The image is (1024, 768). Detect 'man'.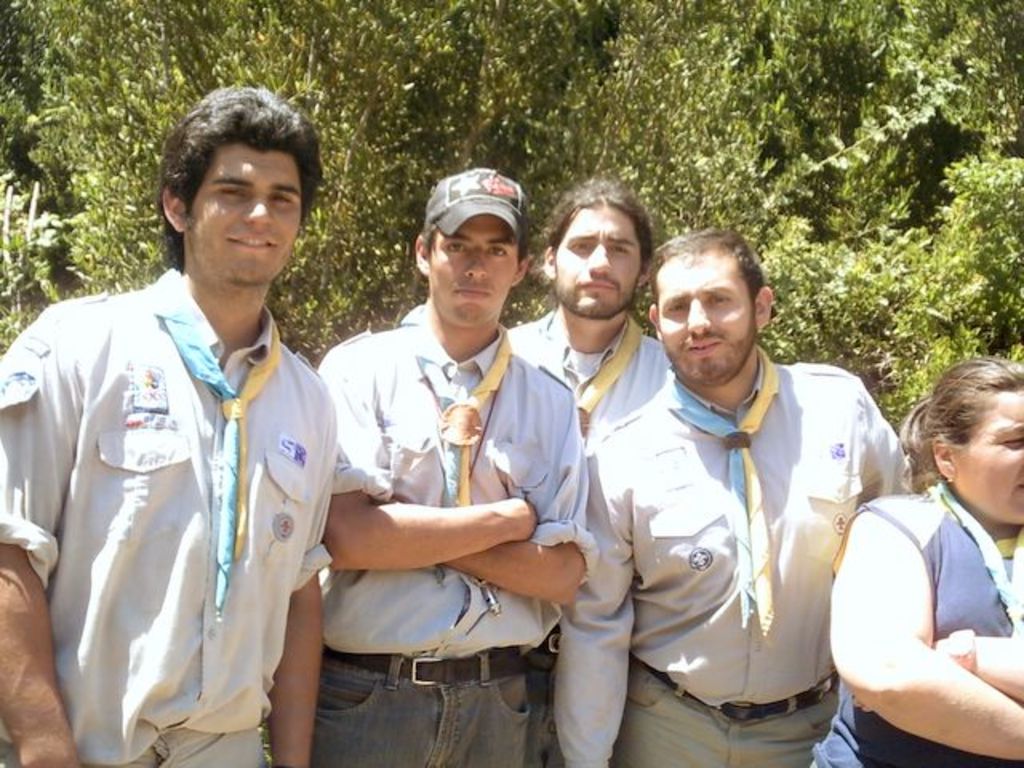
Detection: <bbox>0, 80, 342, 766</bbox>.
